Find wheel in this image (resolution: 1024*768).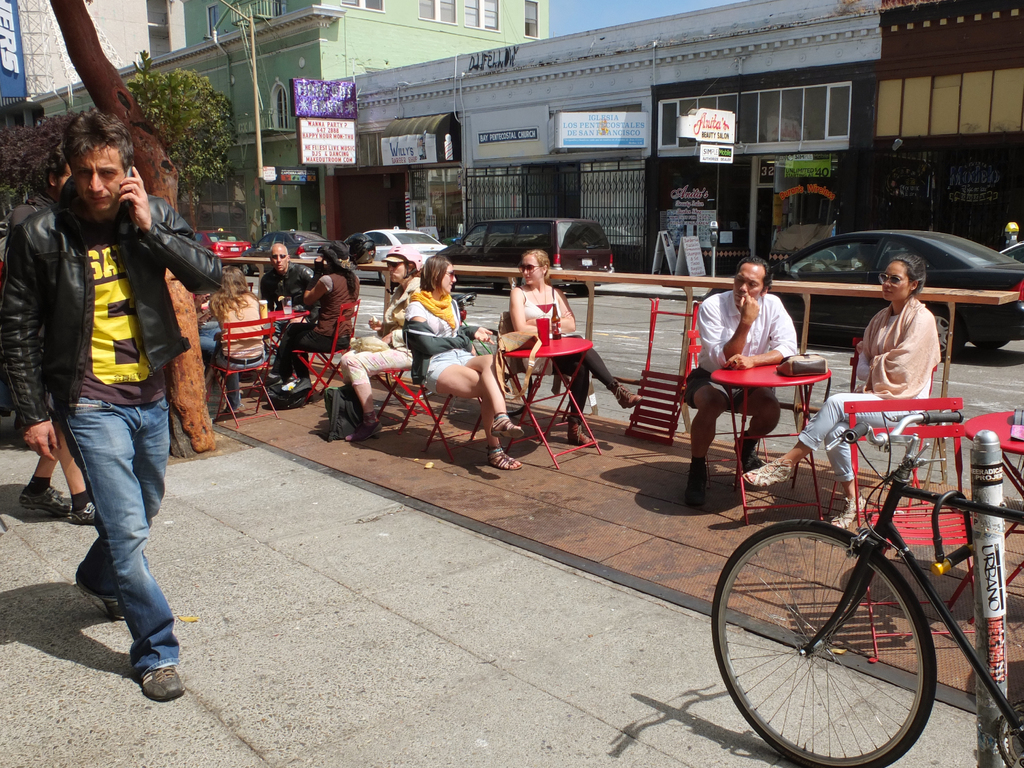
<region>927, 301, 963, 364</region>.
